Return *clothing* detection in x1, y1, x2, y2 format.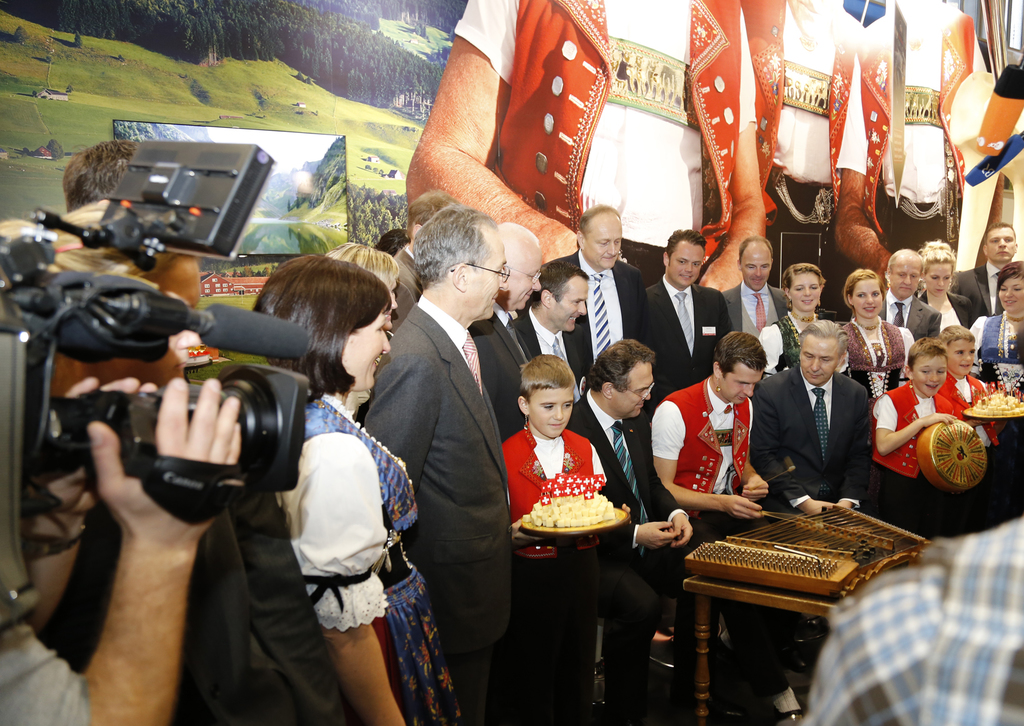
823, 313, 922, 401.
